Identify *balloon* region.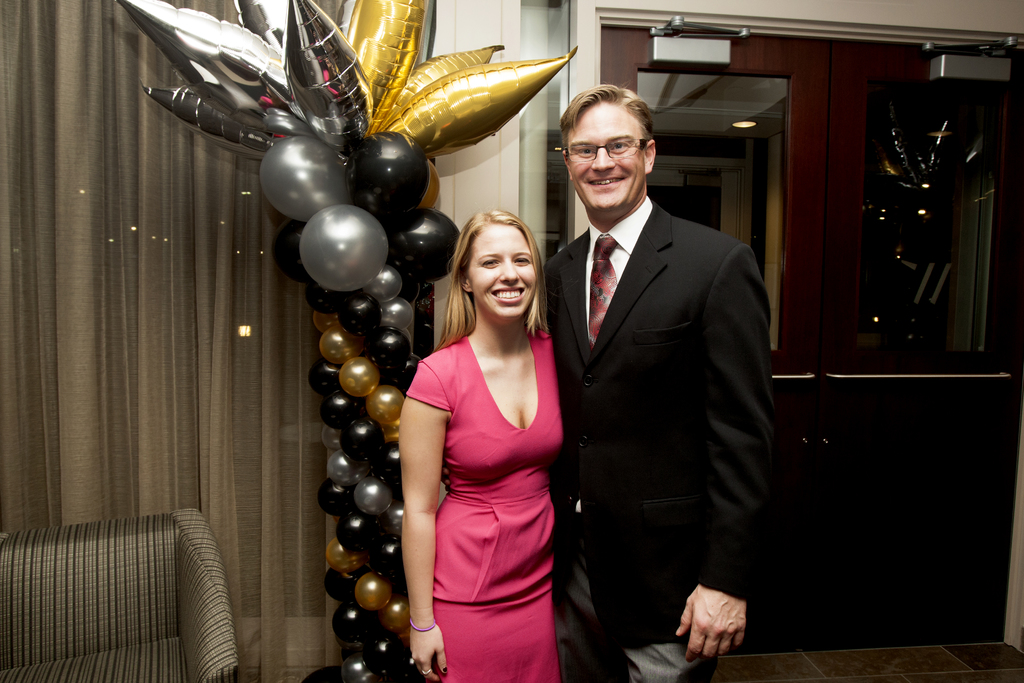
Region: x1=346, y1=655, x2=383, y2=682.
